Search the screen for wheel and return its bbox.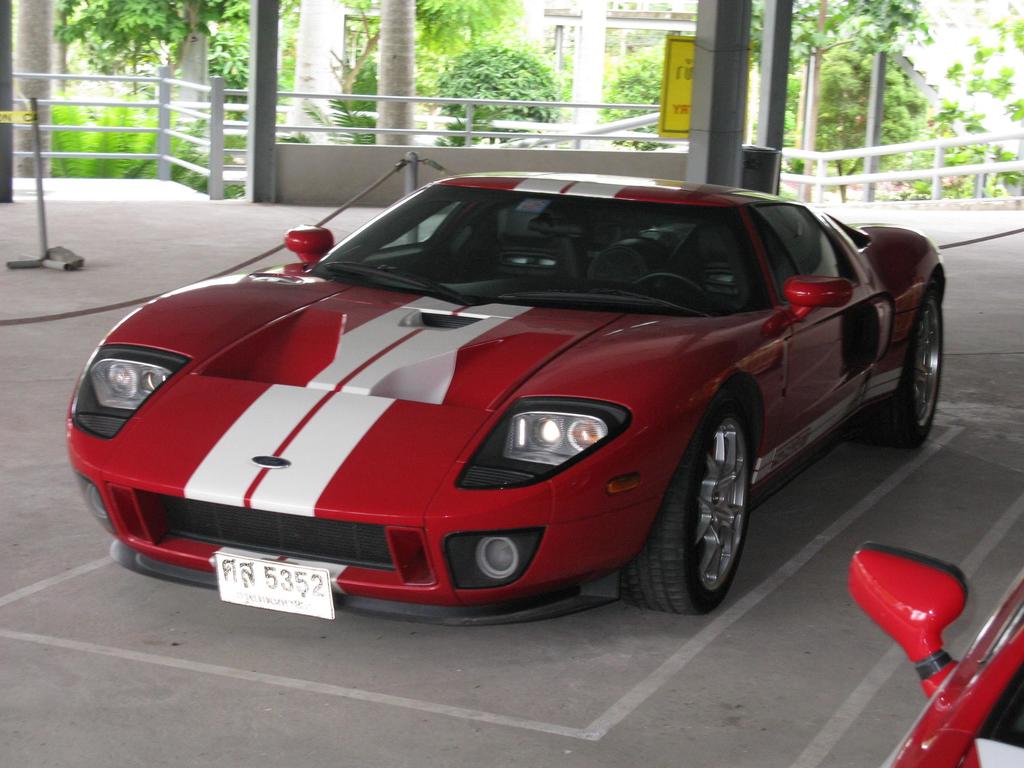
Found: 628:269:708:296.
